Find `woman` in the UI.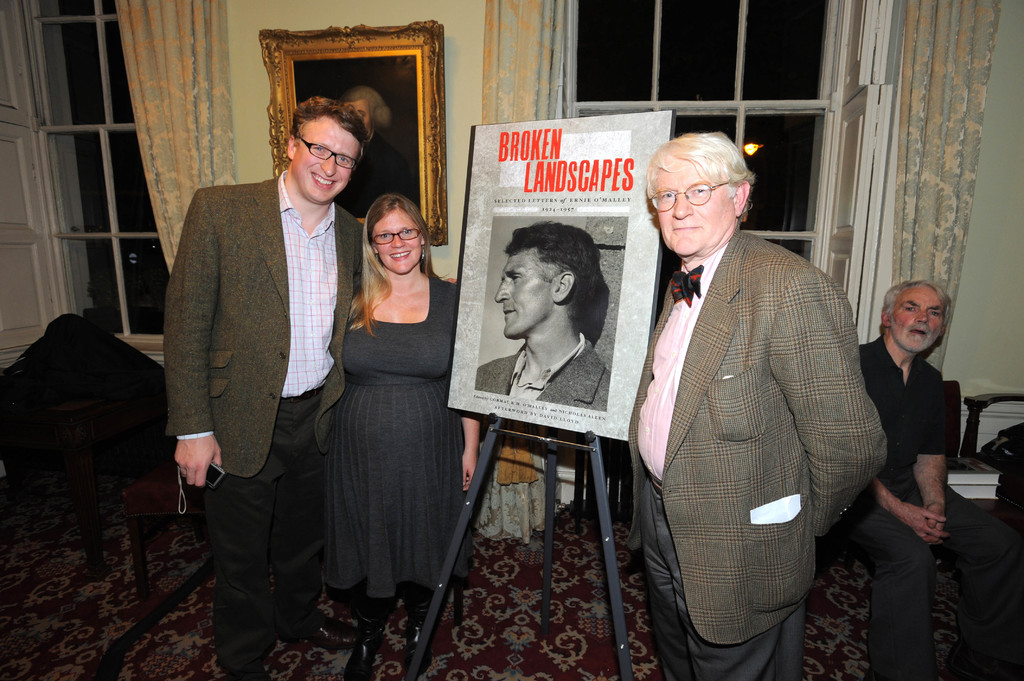
UI element at region(326, 198, 469, 679).
